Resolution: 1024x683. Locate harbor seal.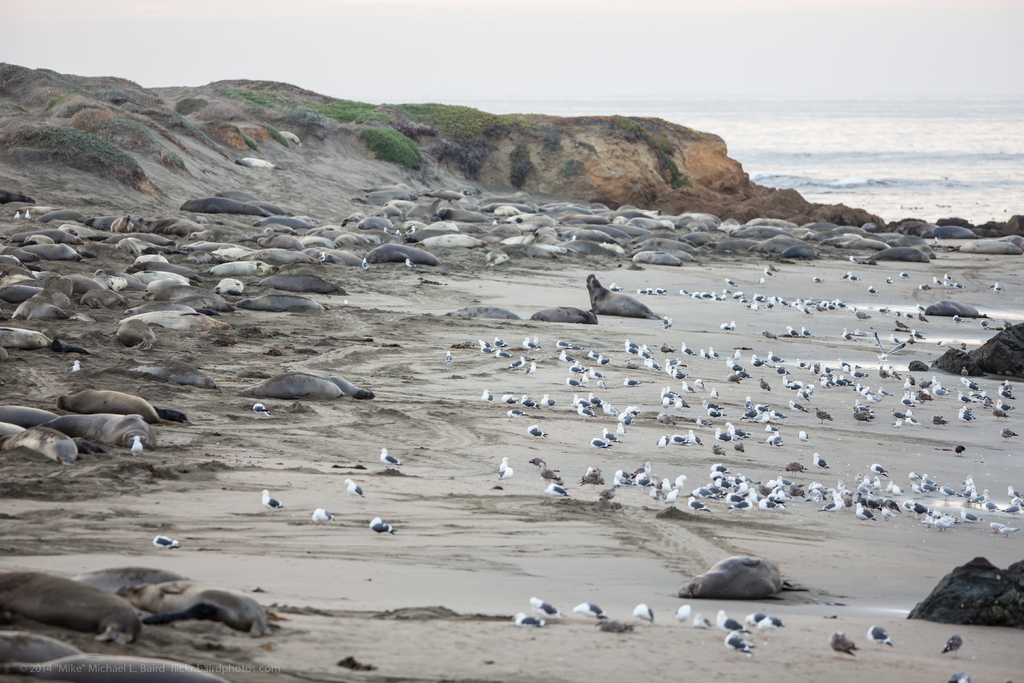
(308, 375, 375, 402).
